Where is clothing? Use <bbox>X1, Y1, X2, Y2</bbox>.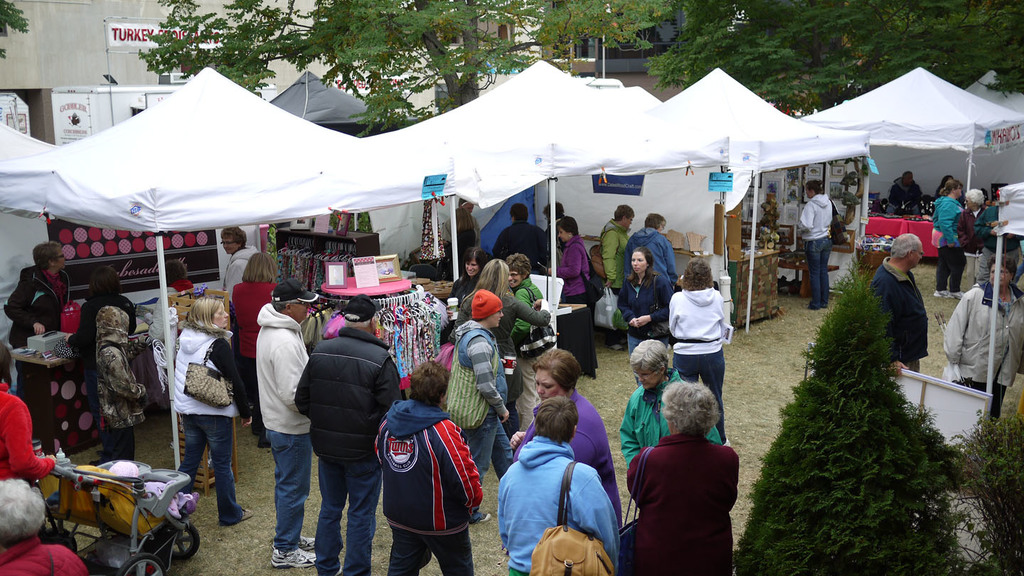
<bbox>599, 213, 628, 311</bbox>.
